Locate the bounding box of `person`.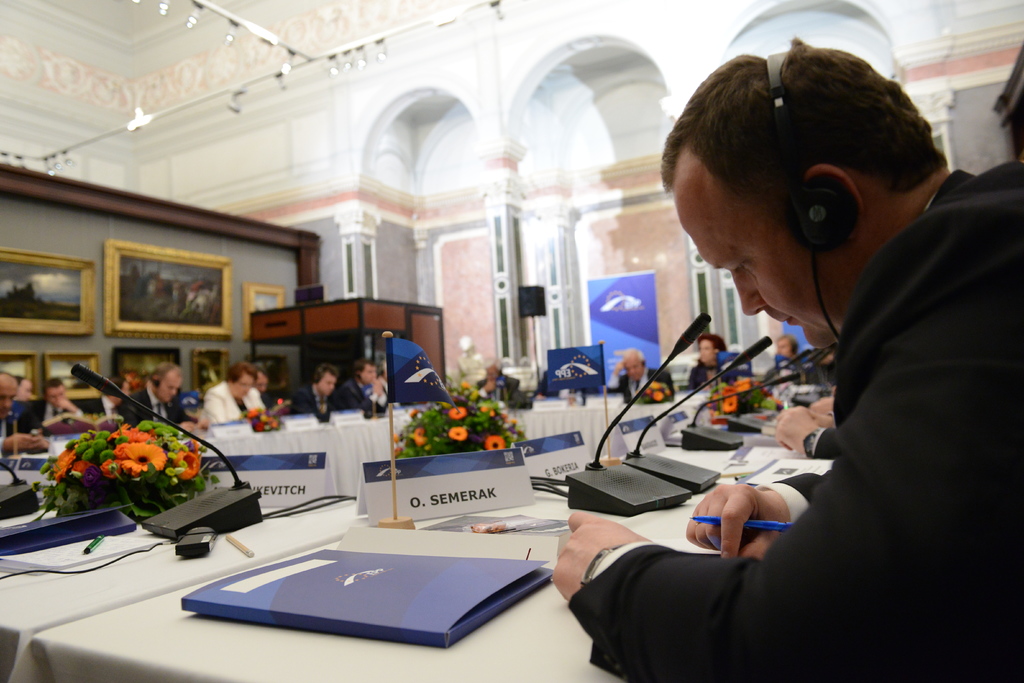
Bounding box: l=478, t=360, r=532, b=407.
